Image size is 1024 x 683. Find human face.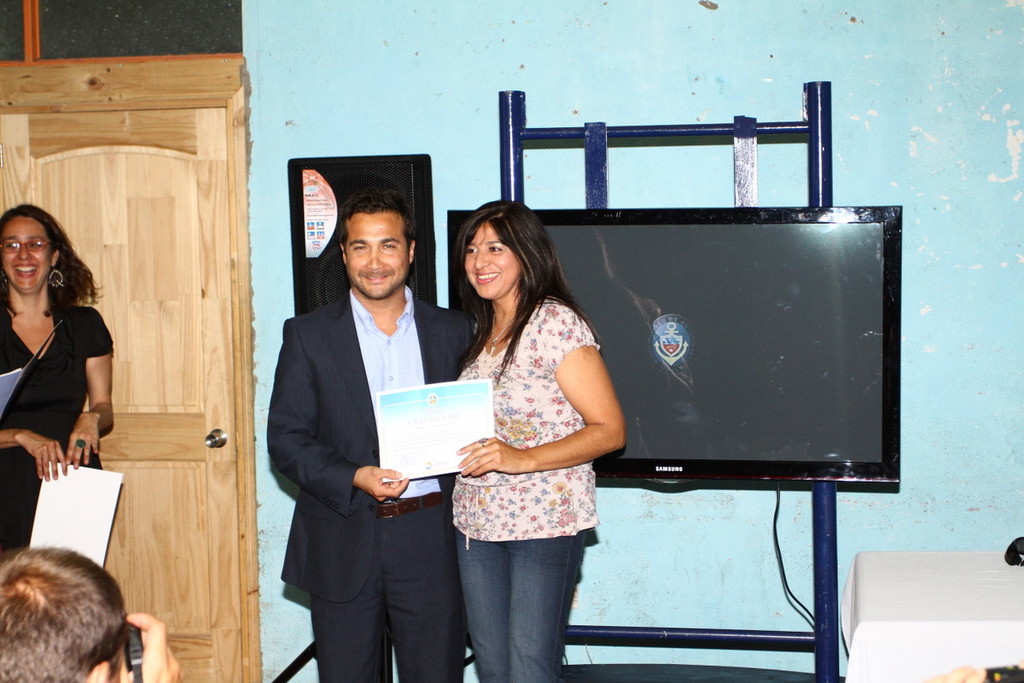
<region>464, 219, 524, 299</region>.
